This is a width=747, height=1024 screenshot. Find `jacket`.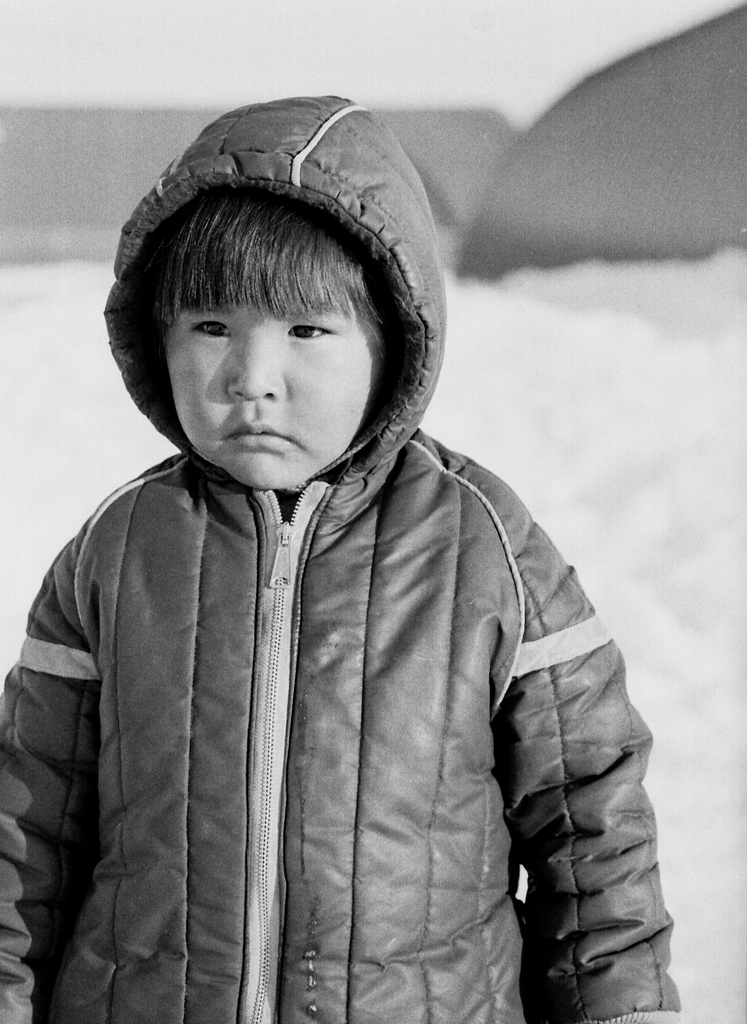
Bounding box: 3/240/661/988.
